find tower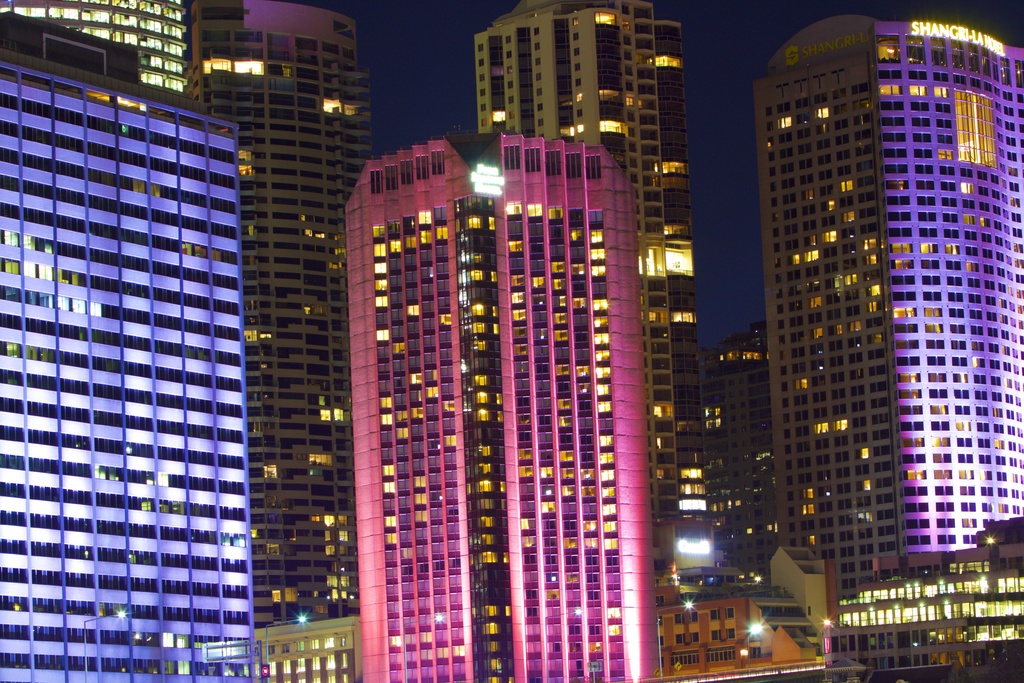
x1=339, y1=135, x2=665, y2=682
